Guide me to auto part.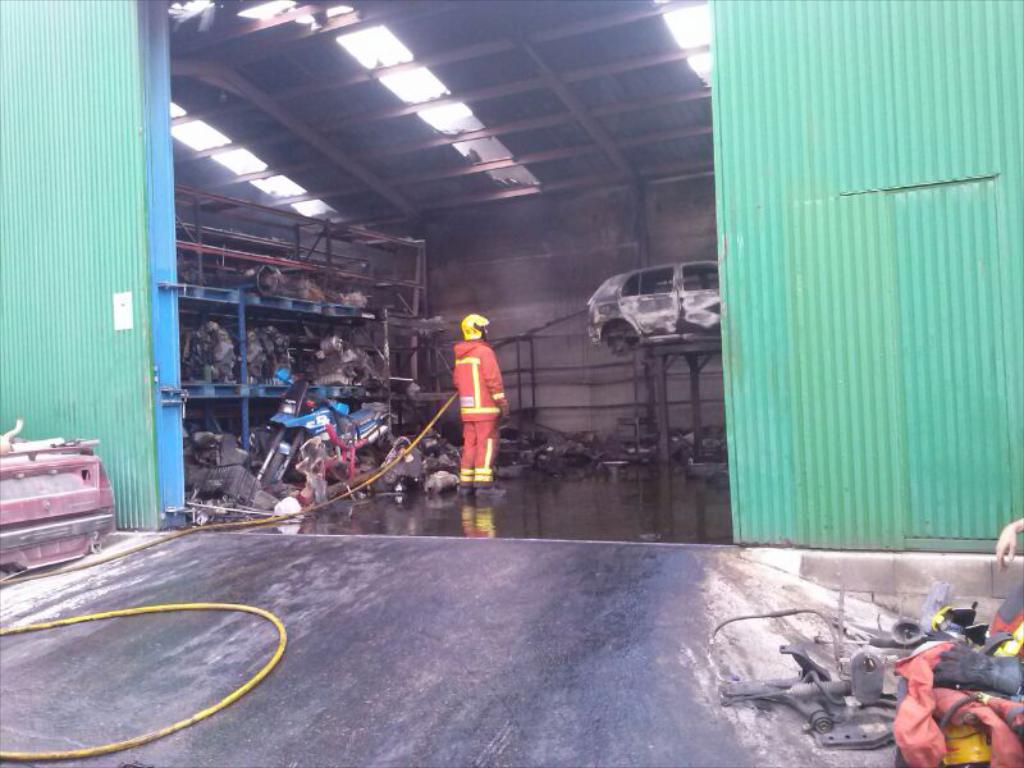
Guidance: locate(708, 603, 896, 736).
